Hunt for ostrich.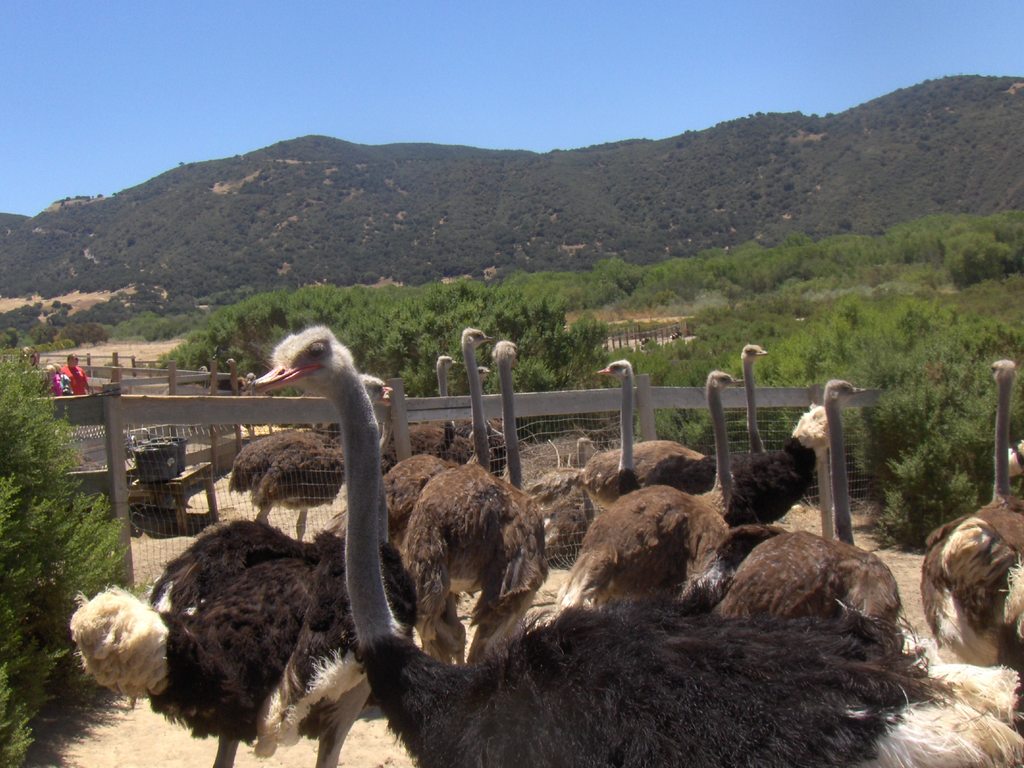
Hunted down at BBox(689, 376, 900, 631).
